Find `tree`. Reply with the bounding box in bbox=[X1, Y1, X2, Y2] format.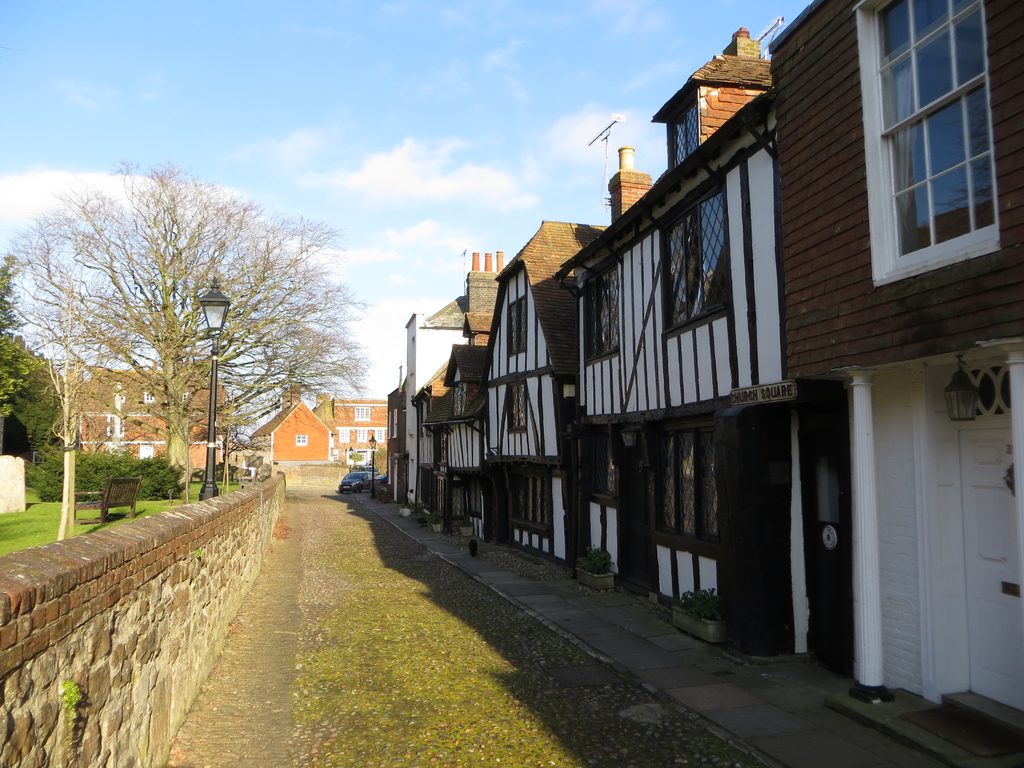
bbox=[13, 138, 356, 538].
